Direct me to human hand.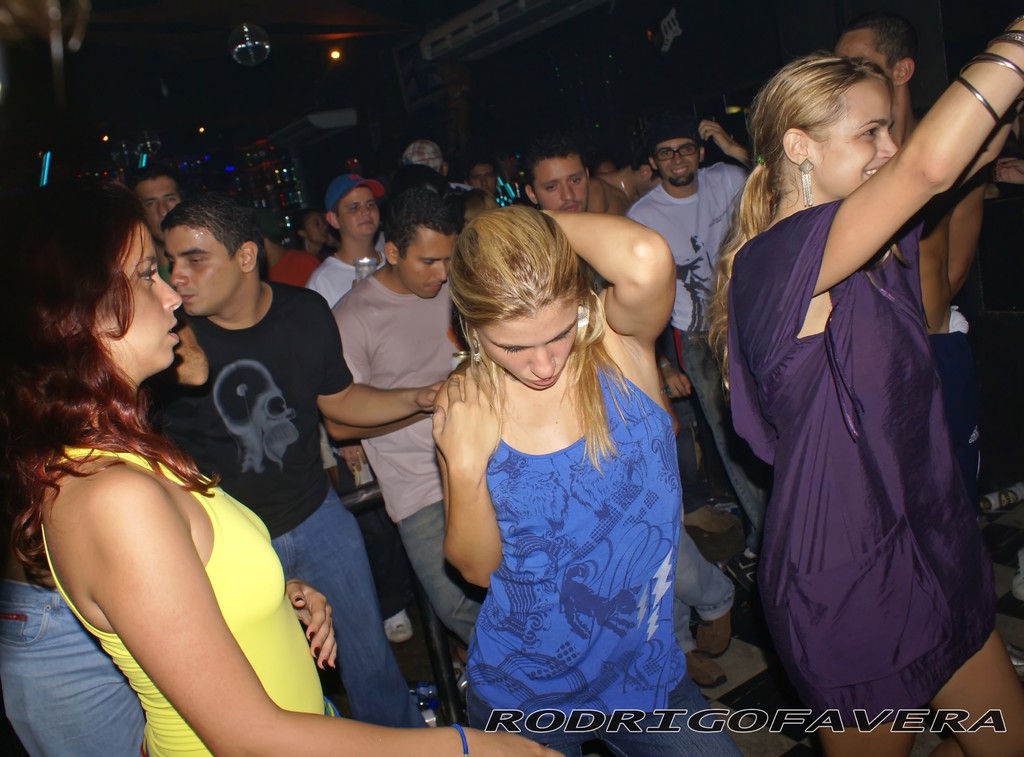
Direction: detection(660, 393, 679, 438).
